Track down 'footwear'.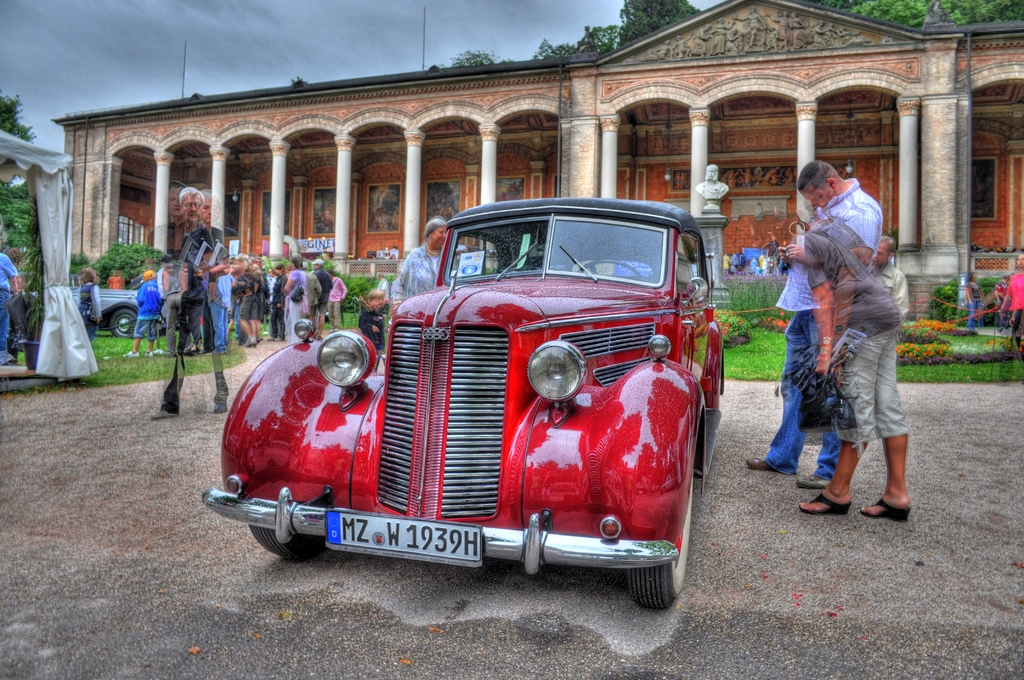
Tracked to Rect(122, 348, 137, 357).
